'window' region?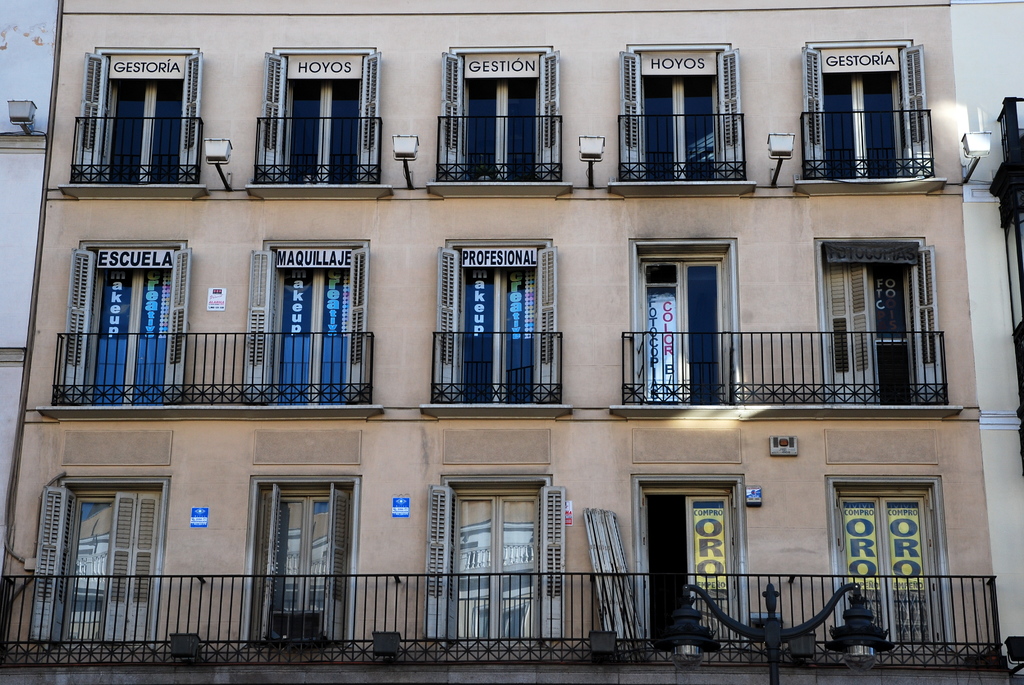
crop(431, 473, 562, 645)
